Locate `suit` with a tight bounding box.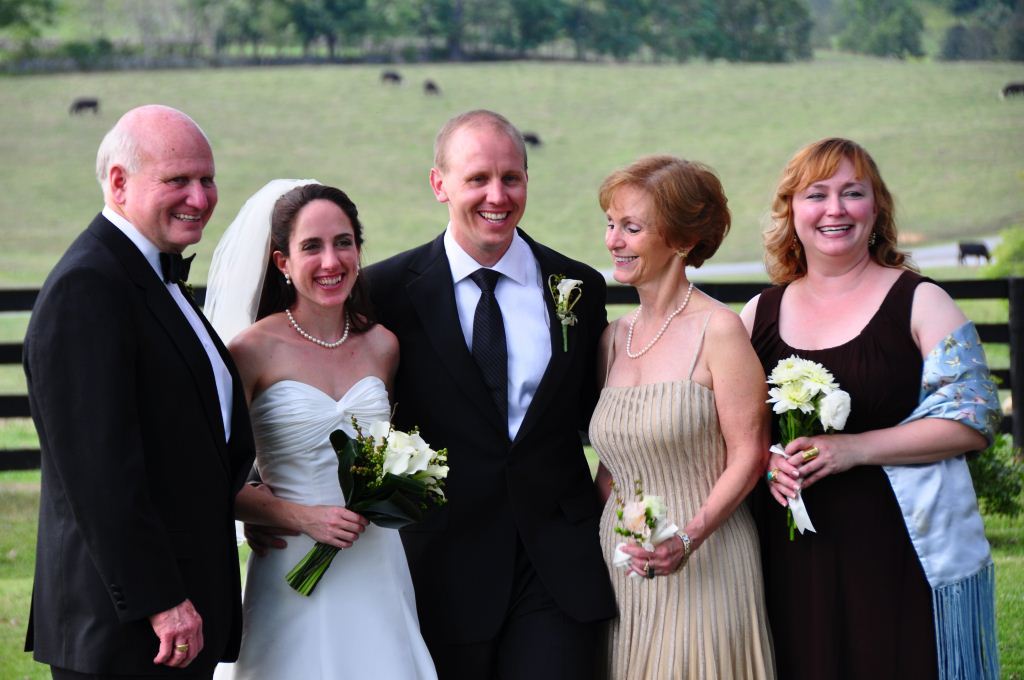
detection(380, 103, 618, 676).
